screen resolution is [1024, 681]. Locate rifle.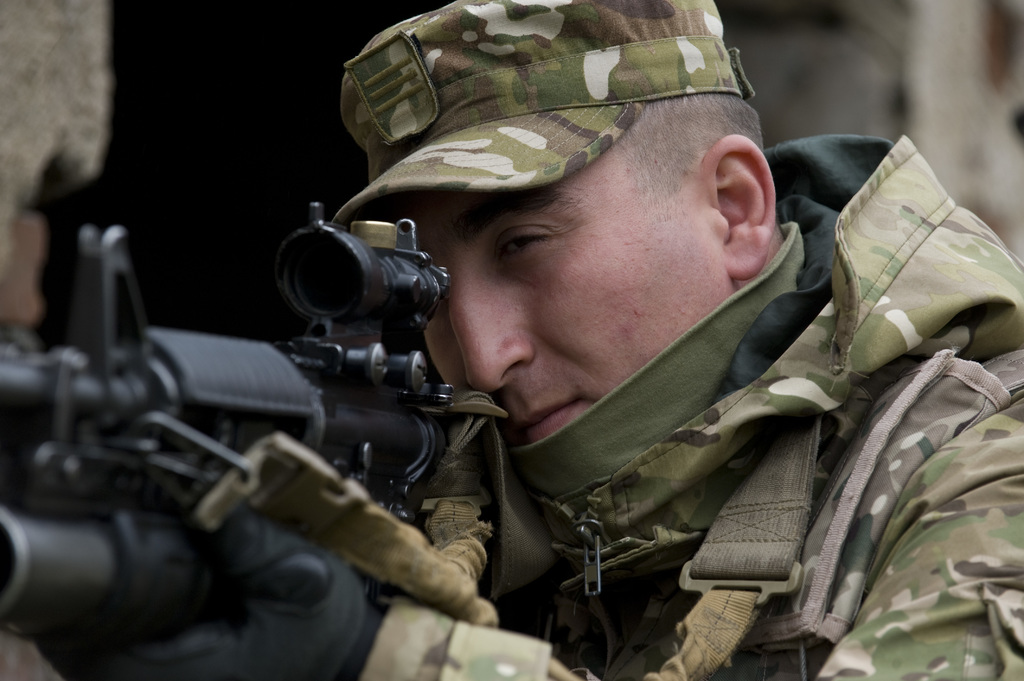
locate(20, 204, 586, 664).
